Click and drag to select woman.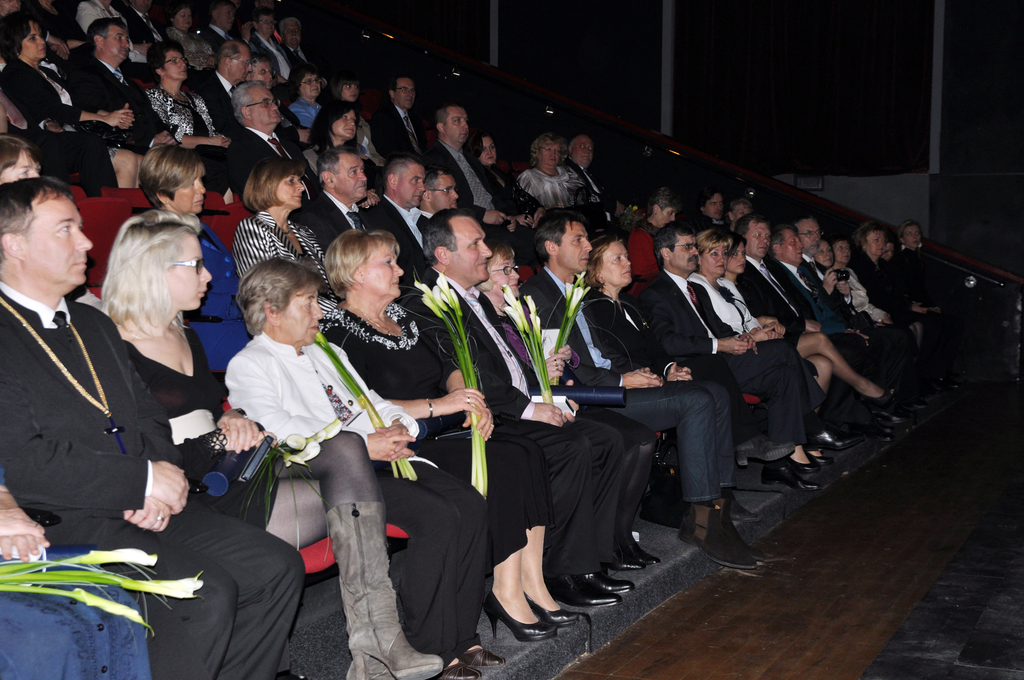
Selection: Rect(715, 231, 895, 448).
